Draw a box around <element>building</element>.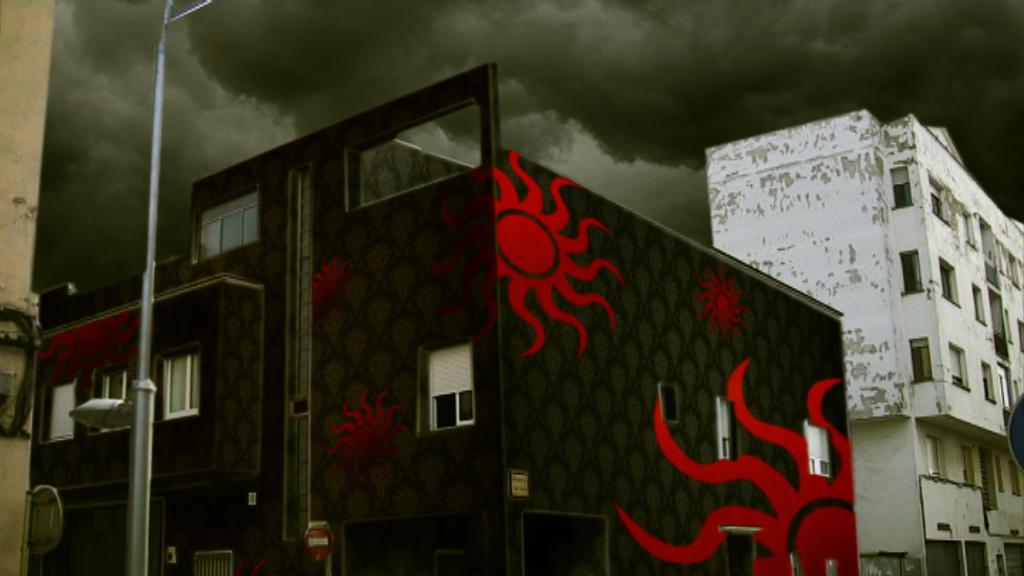
<box>0,0,52,575</box>.
